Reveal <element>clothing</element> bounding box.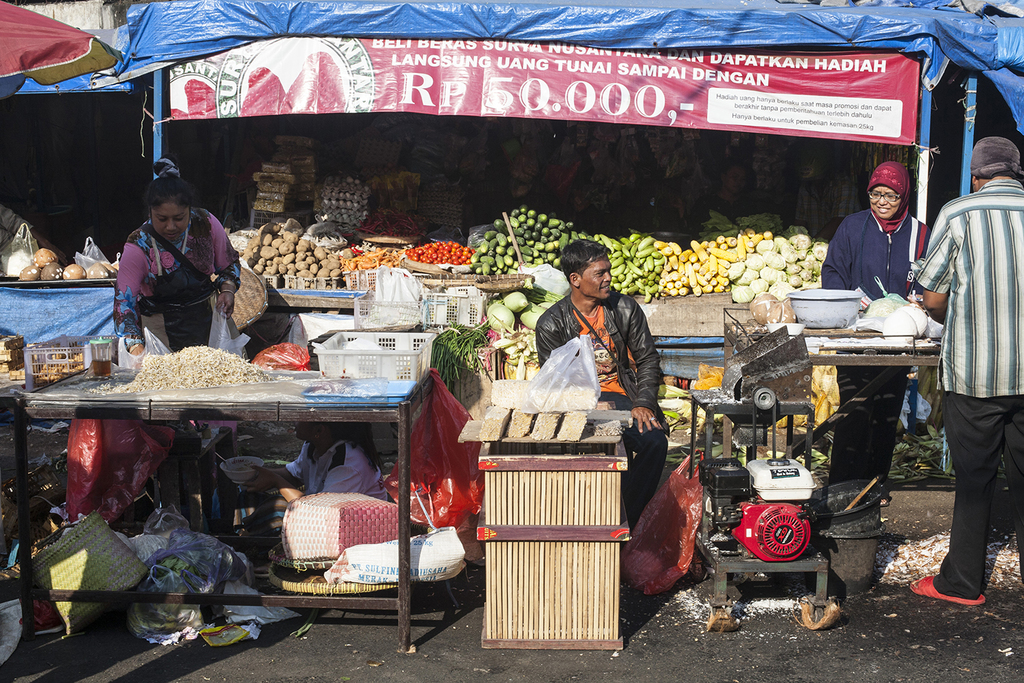
Revealed: 923,144,1023,611.
